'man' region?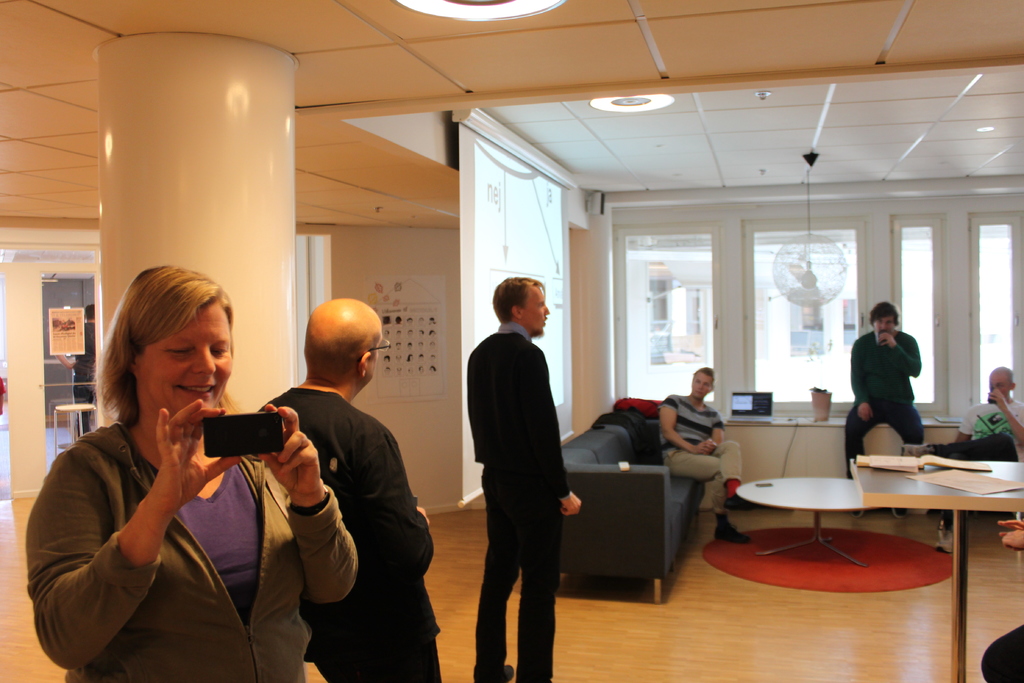
458,259,593,667
